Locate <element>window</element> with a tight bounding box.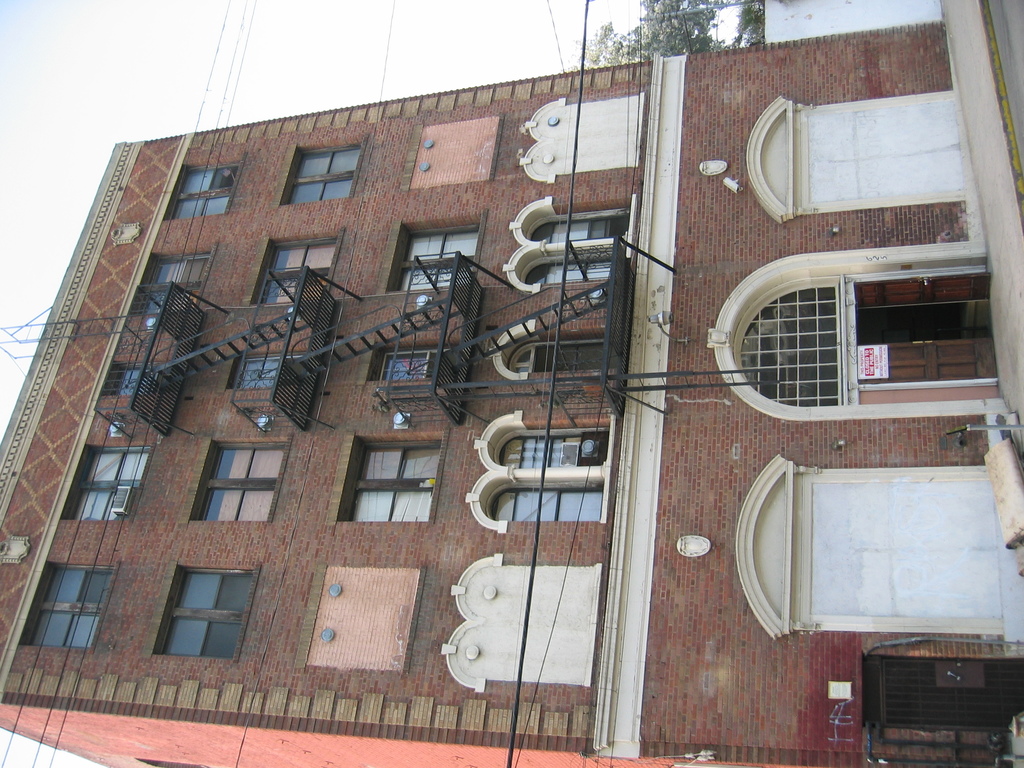
<region>163, 151, 248, 220</region>.
